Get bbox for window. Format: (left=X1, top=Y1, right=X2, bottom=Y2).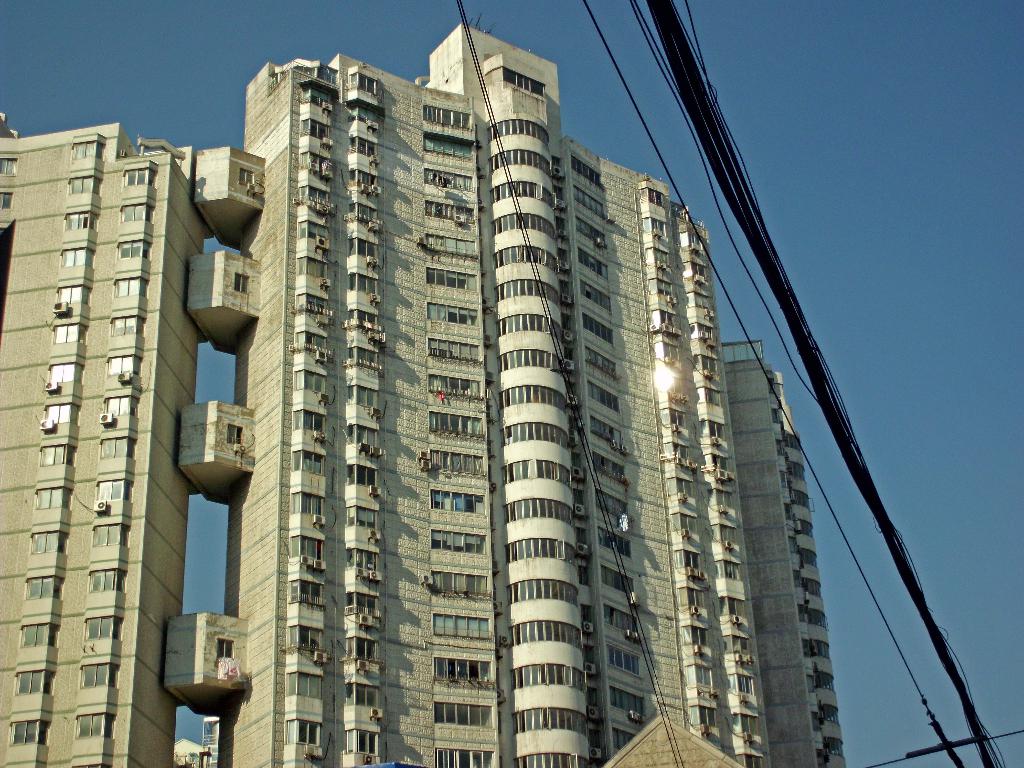
(left=433, top=527, right=492, bottom=554).
